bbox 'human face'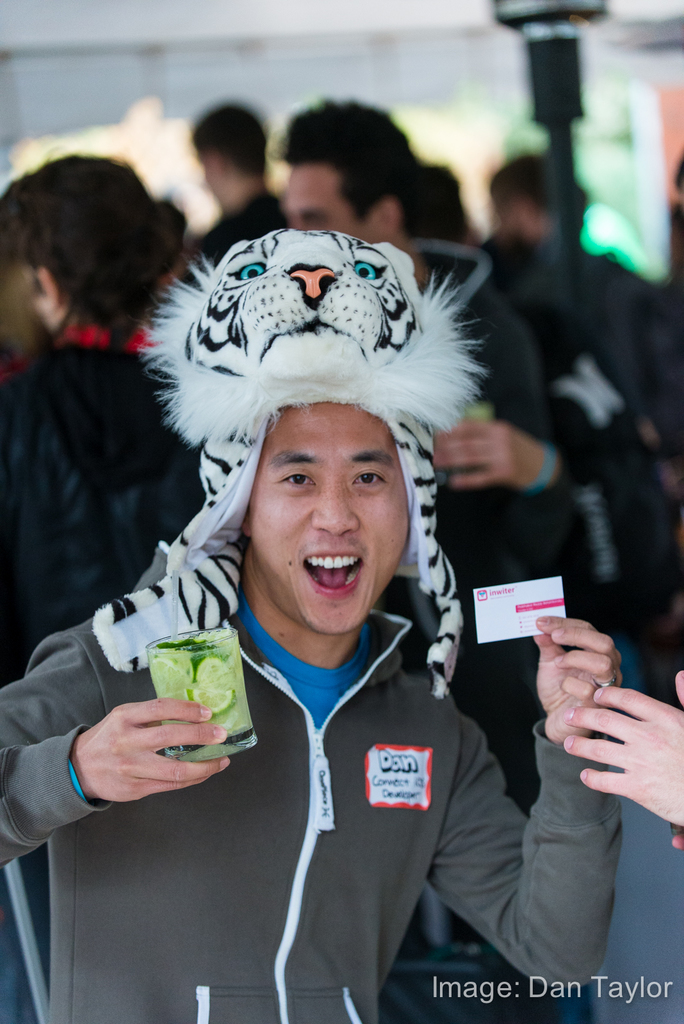
[left=245, top=396, right=418, bottom=646]
